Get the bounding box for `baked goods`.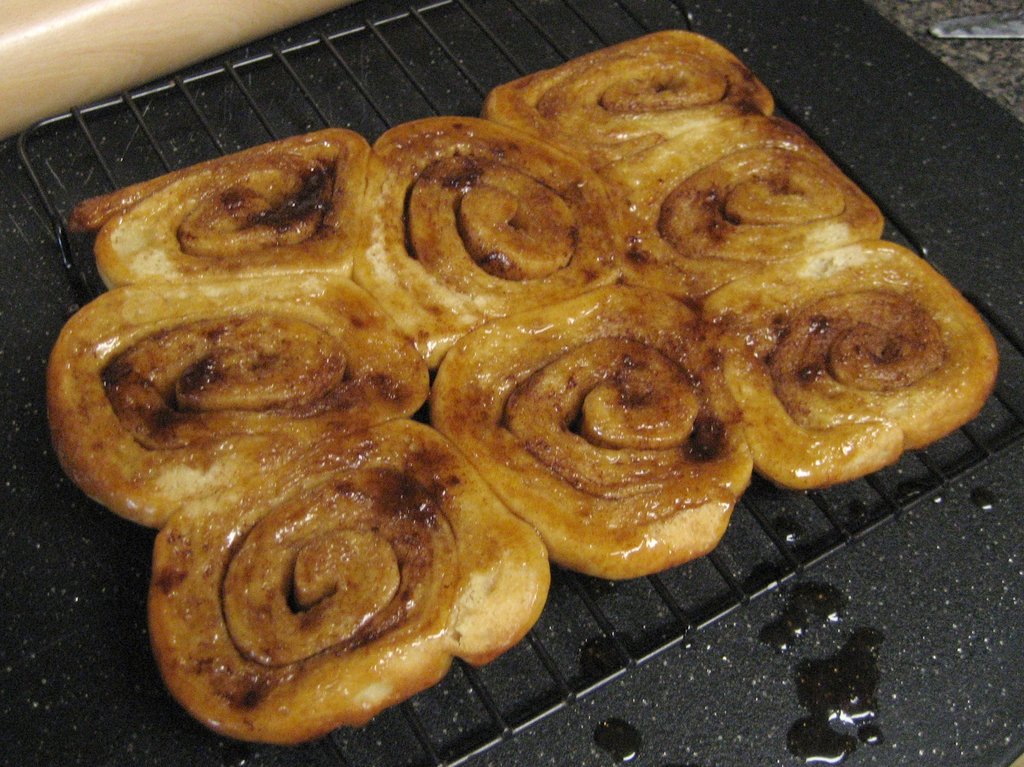
{"left": 485, "top": 29, "right": 772, "bottom": 171}.
